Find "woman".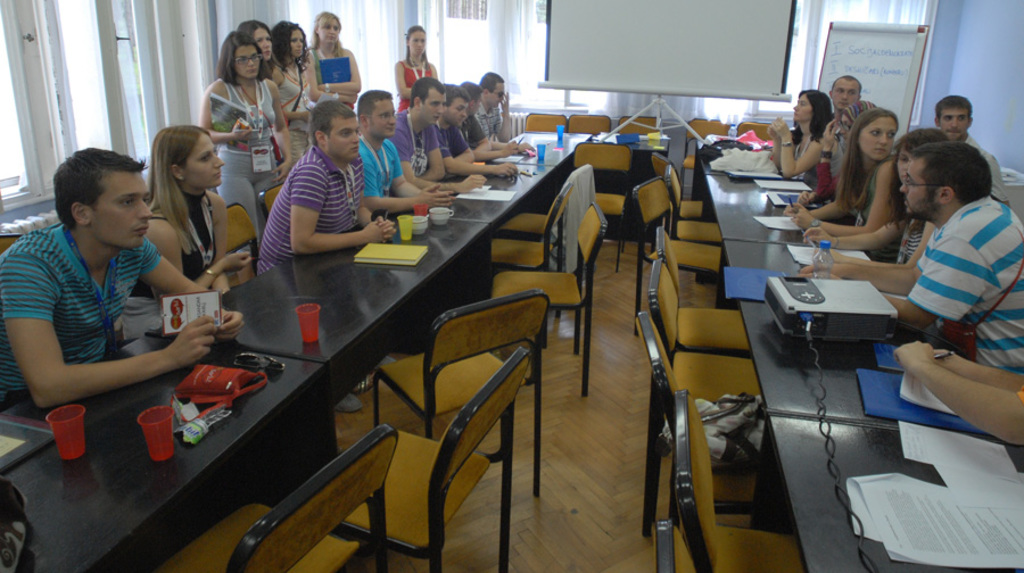
bbox=[234, 17, 273, 61].
